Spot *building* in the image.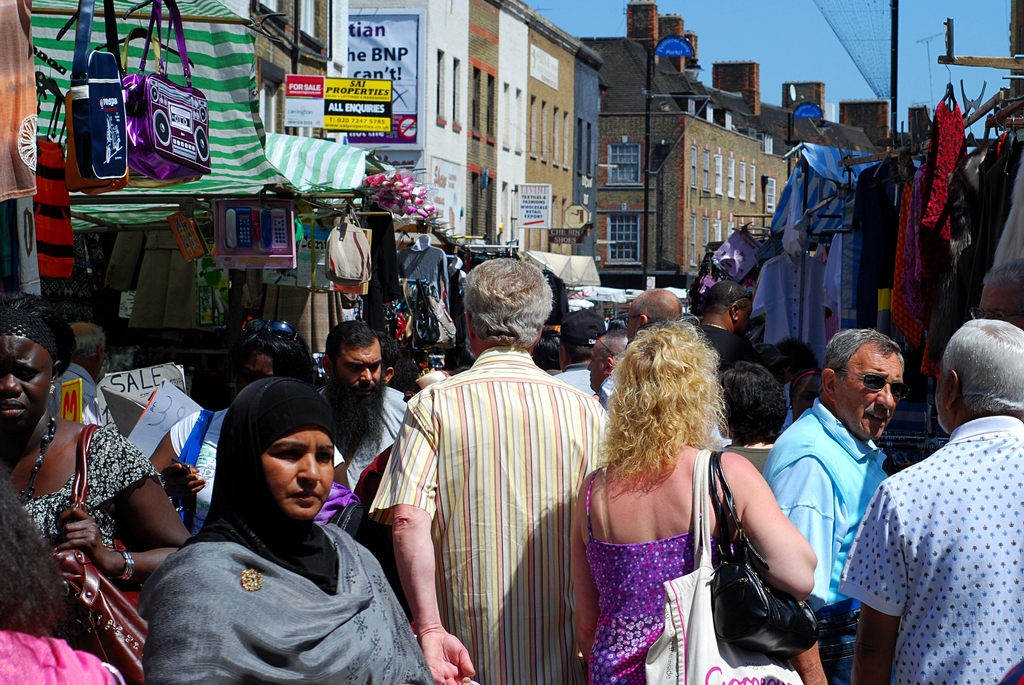
*building* found at [left=588, top=0, right=881, bottom=287].
